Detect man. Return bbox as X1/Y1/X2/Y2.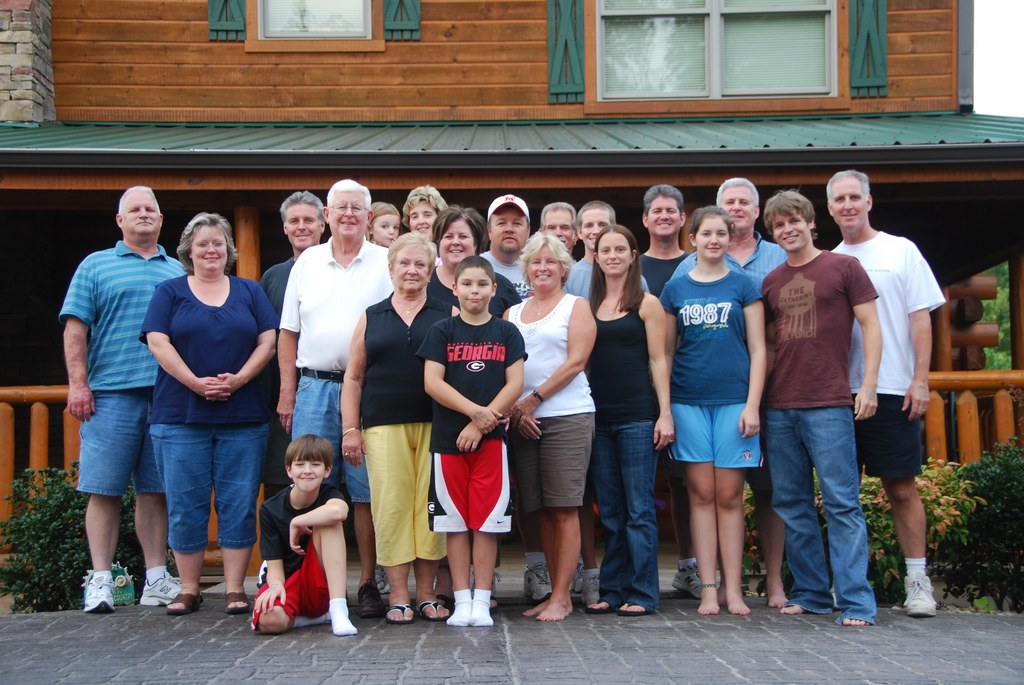
276/175/394/621.
